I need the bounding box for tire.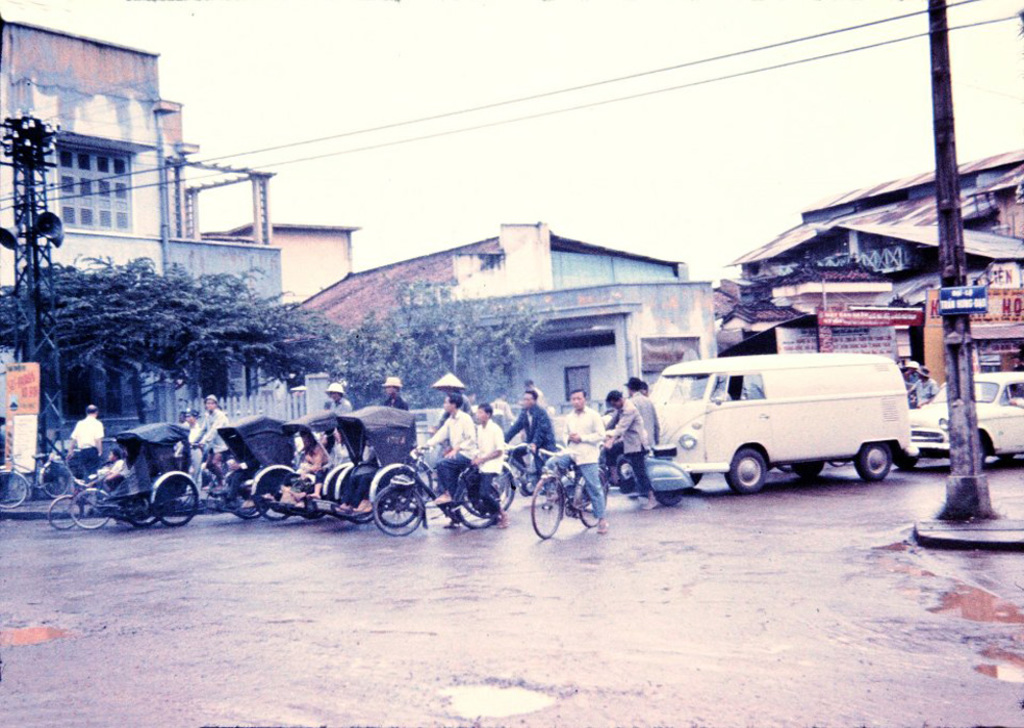
Here it is: bbox=(251, 469, 297, 518).
